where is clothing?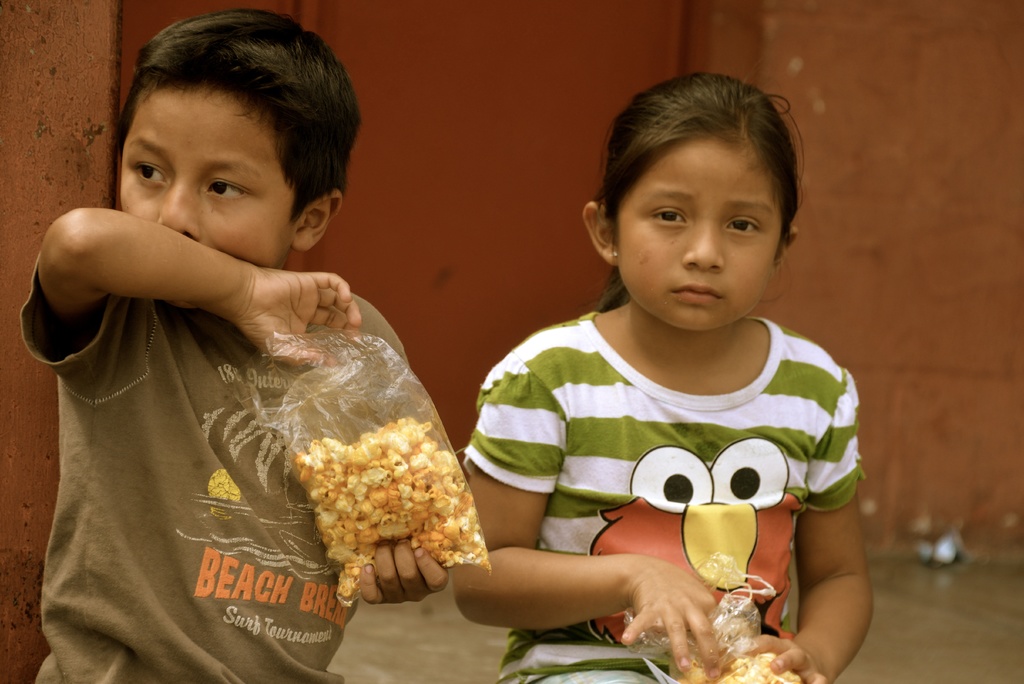
box=[15, 246, 369, 683].
